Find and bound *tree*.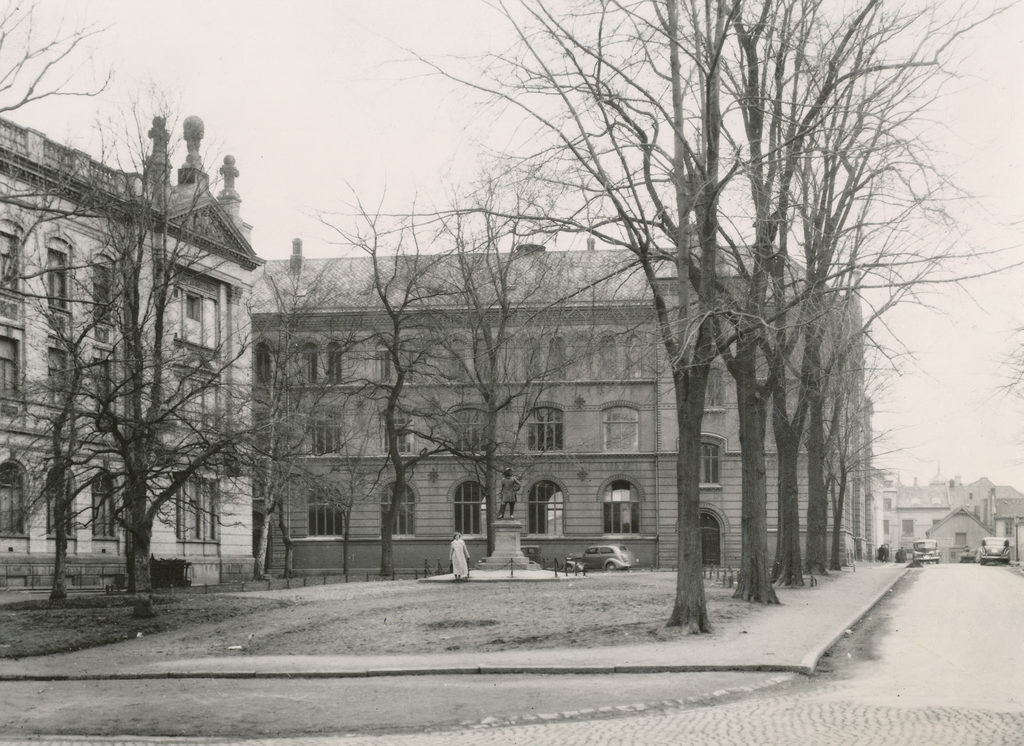
Bound: crop(19, 67, 284, 628).
